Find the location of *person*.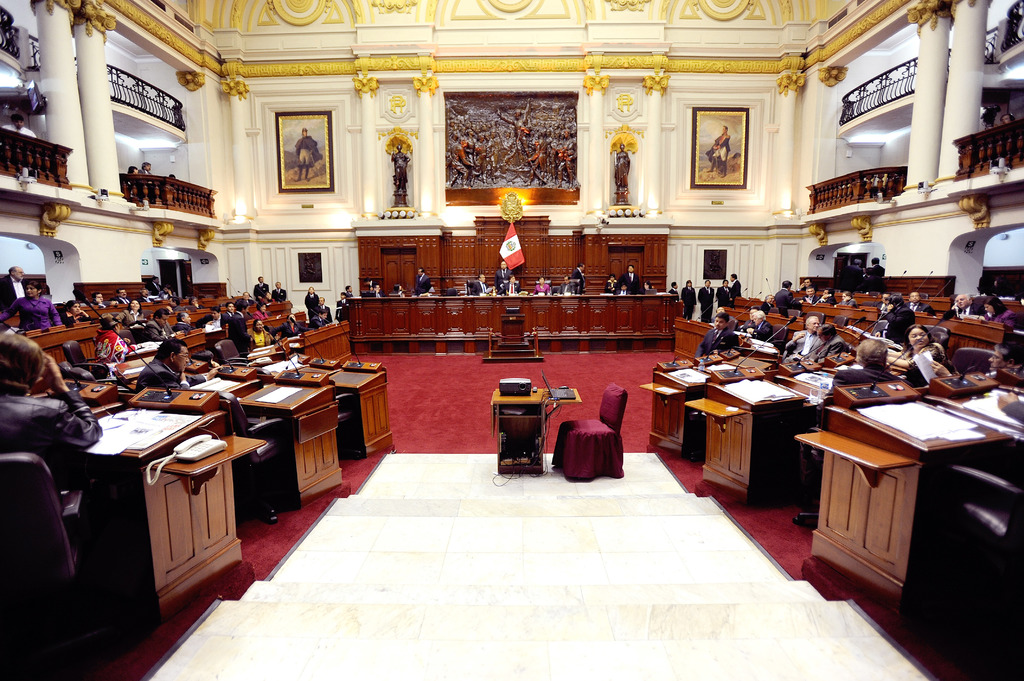
Location: rect(612, 141, 632, 191).
